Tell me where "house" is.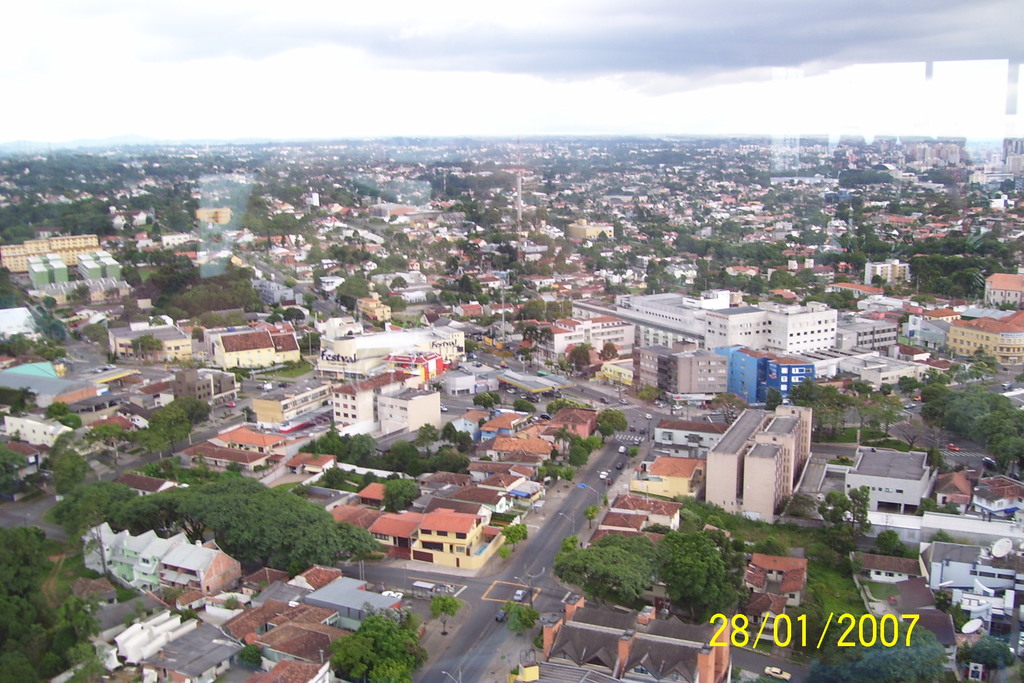
"house" is at region(176, 252, 244, 271).
